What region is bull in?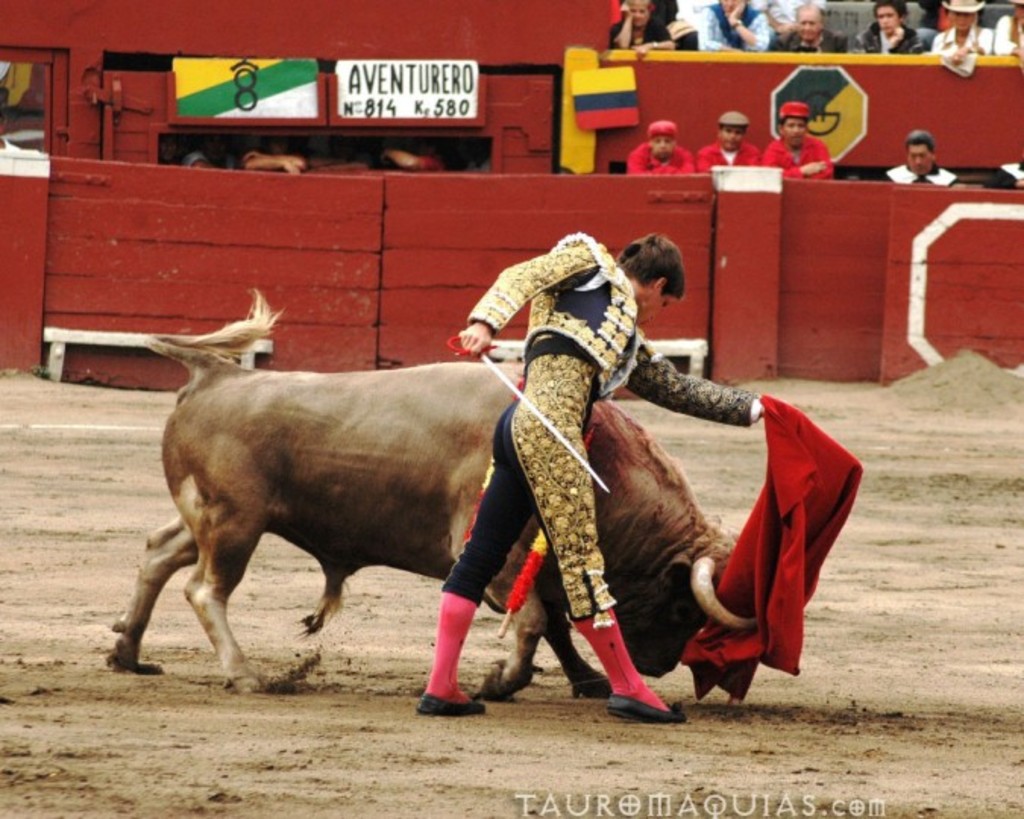
pyautogui.locateOnScreen(106, 291, 763, 708).
